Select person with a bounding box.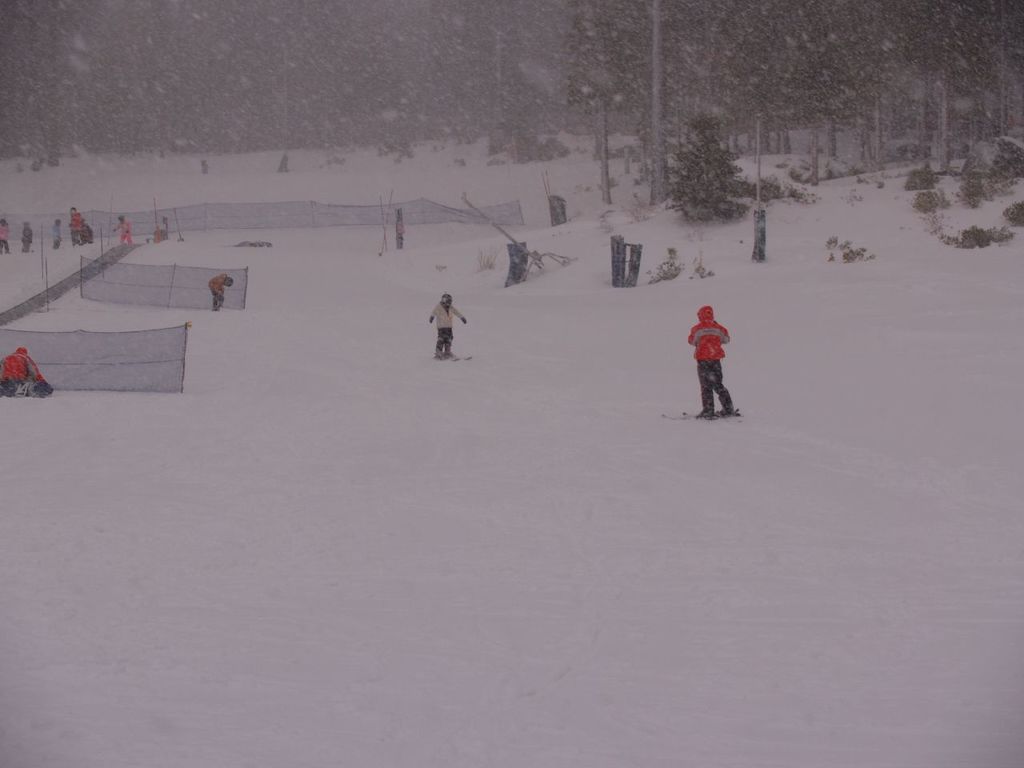
(668,297,739,430).
